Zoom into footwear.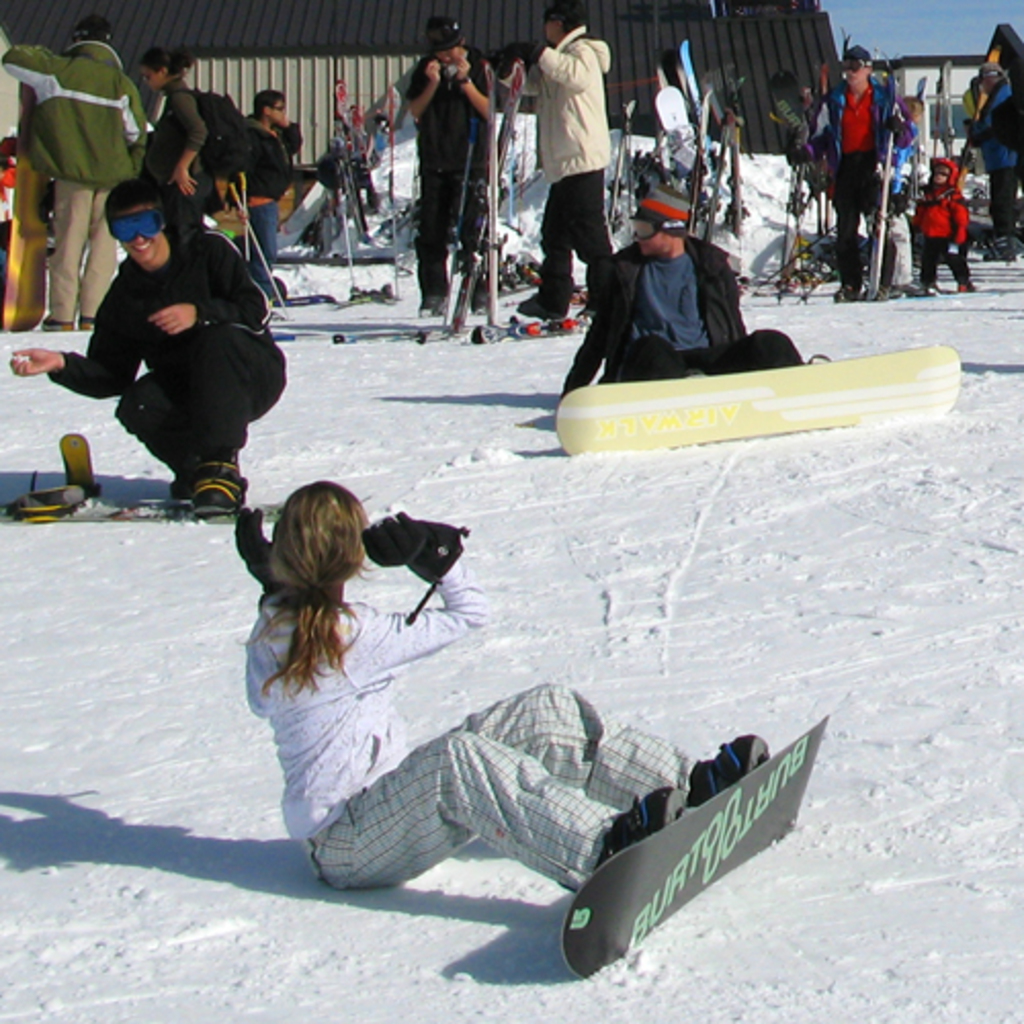
Zoom target: <region>416, 295, 451, 313</region>.
